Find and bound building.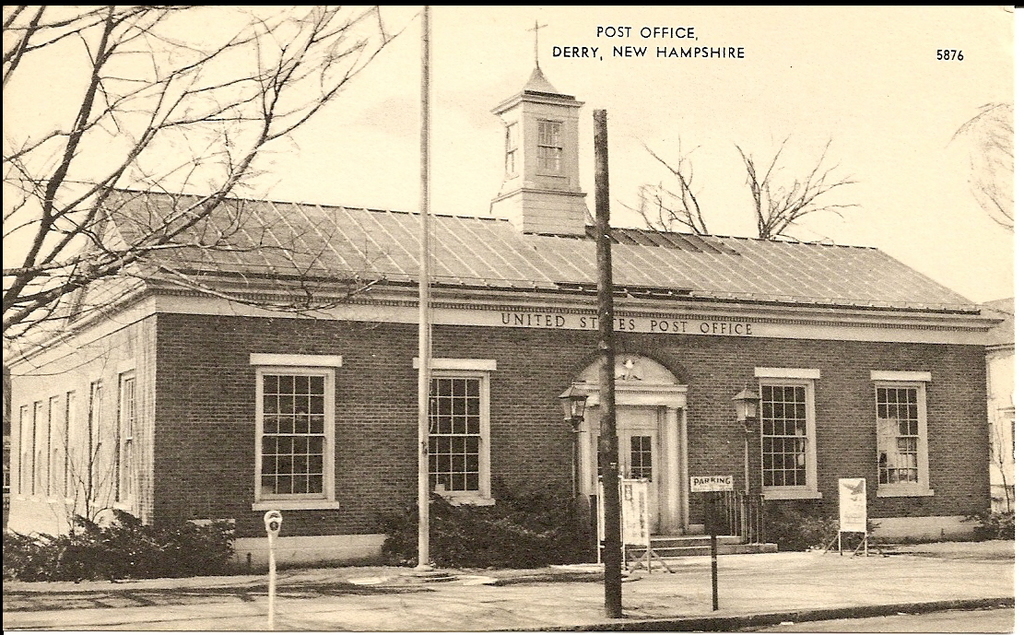
Bound: <region>1, 23, 1005, 577</region>.
